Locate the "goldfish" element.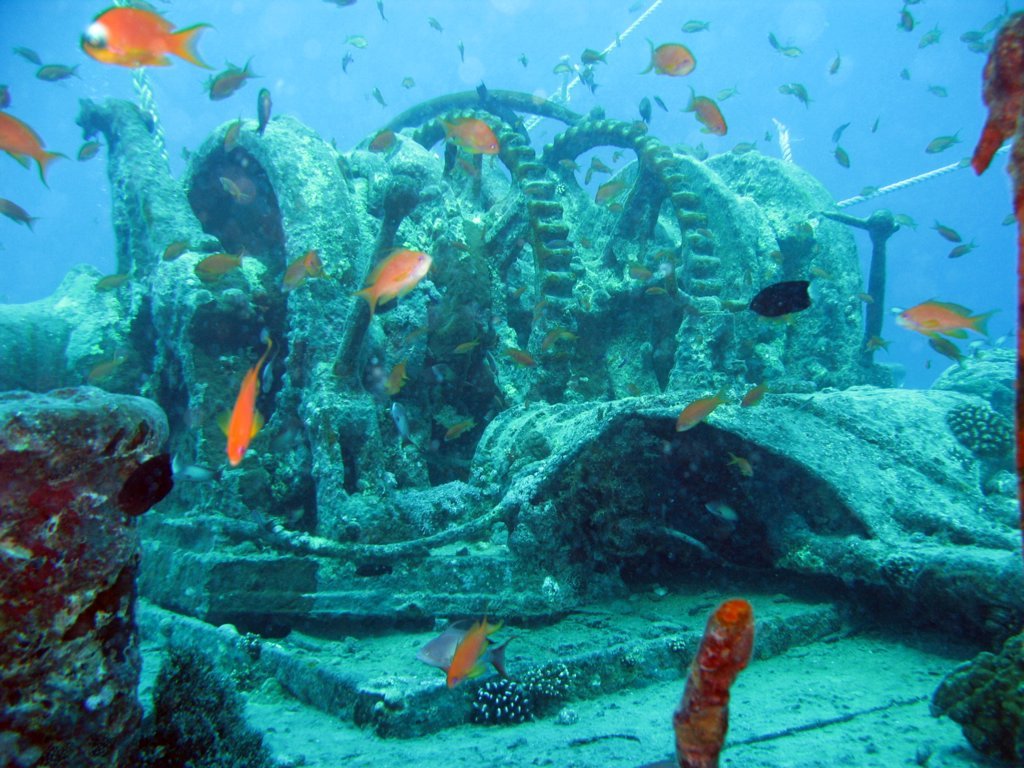
Element bbox: l=965, t=45, r=989, b=55.
